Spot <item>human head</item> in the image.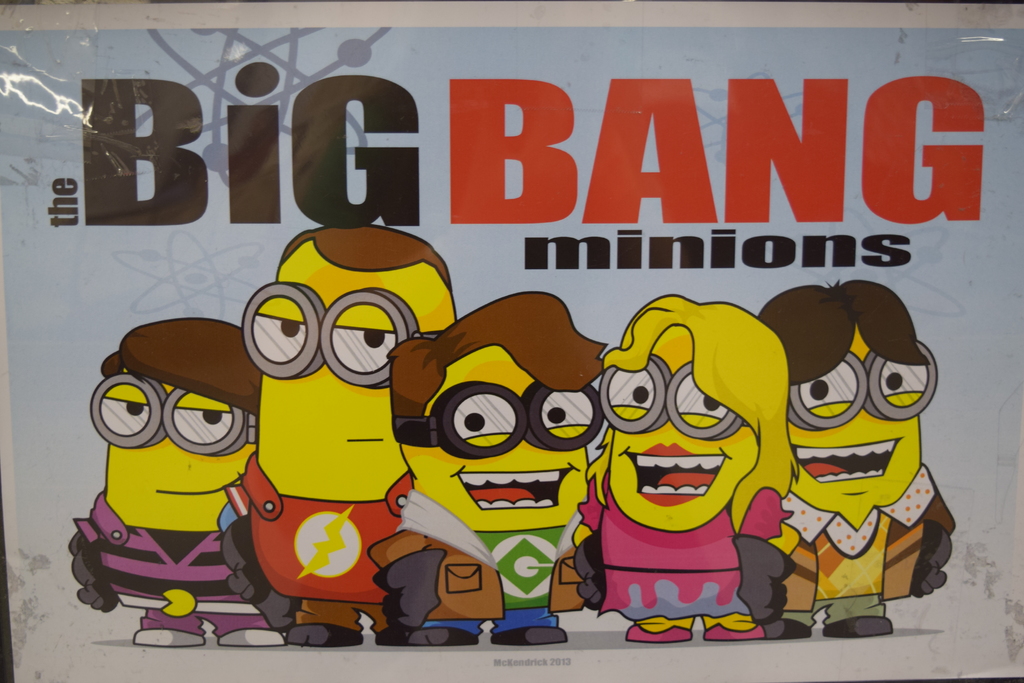
<item>human head</item> found at x1=242, y1=224, x2=456, y2=500.
